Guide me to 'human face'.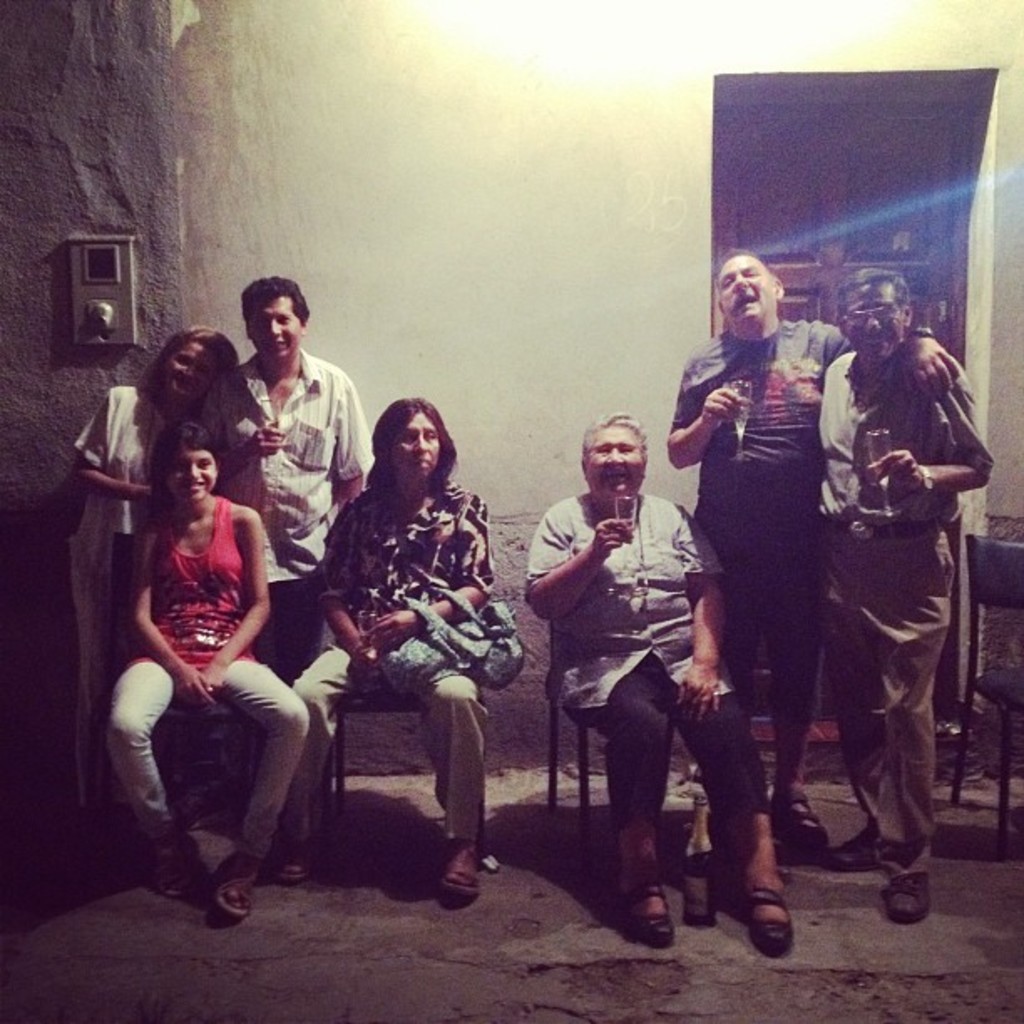
Guidance: x1=243, y1=296, x2=303, y2=358.
